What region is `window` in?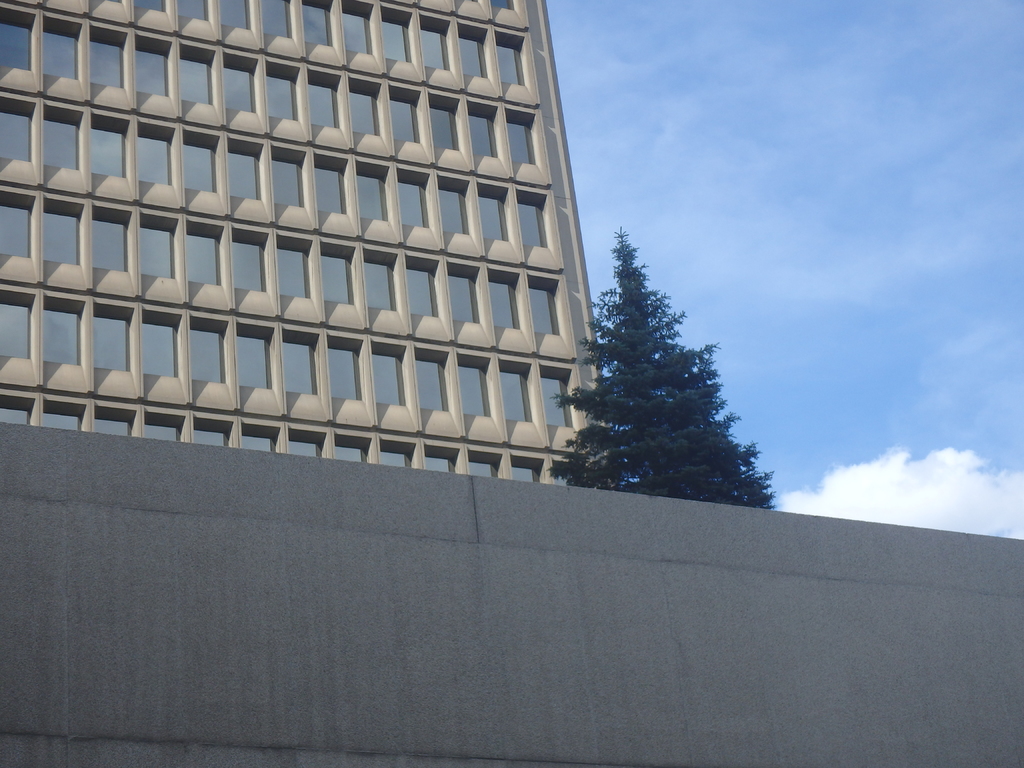
<bbox>486, 266, 522, 329</bbox>.
